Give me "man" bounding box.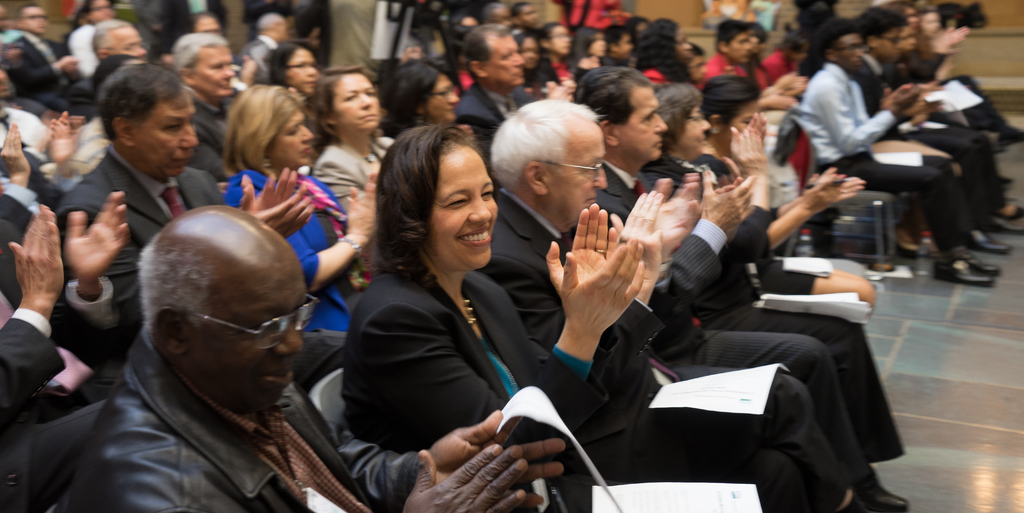
<region>61, 0, 108, 91</region>.
